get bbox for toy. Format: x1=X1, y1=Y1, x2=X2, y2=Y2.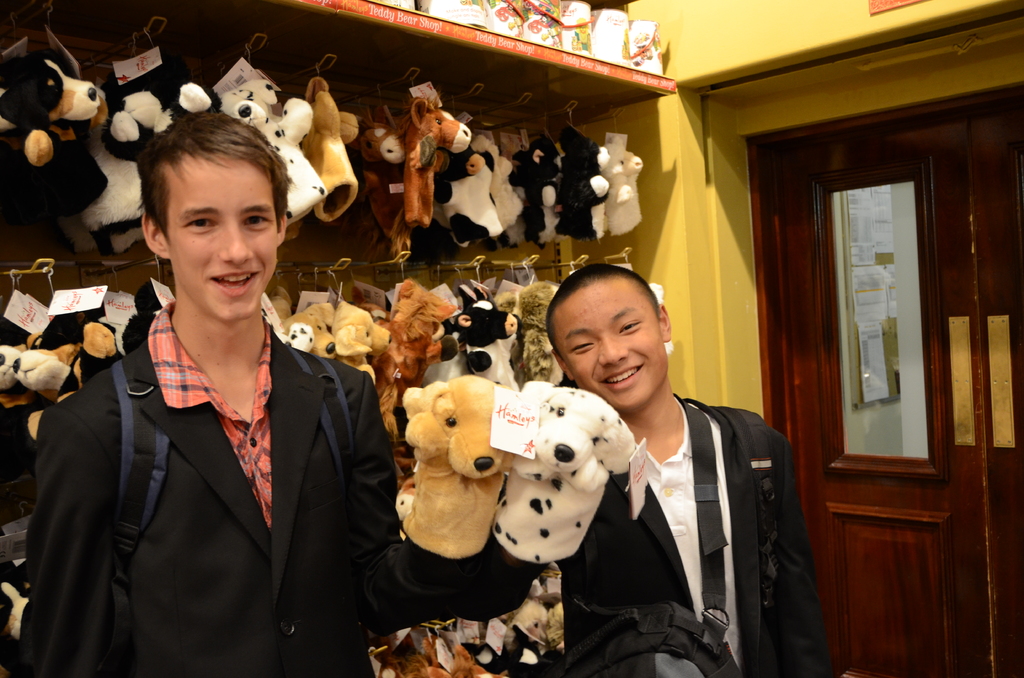
x1=502, y1=138, x2=571, y2=247.
